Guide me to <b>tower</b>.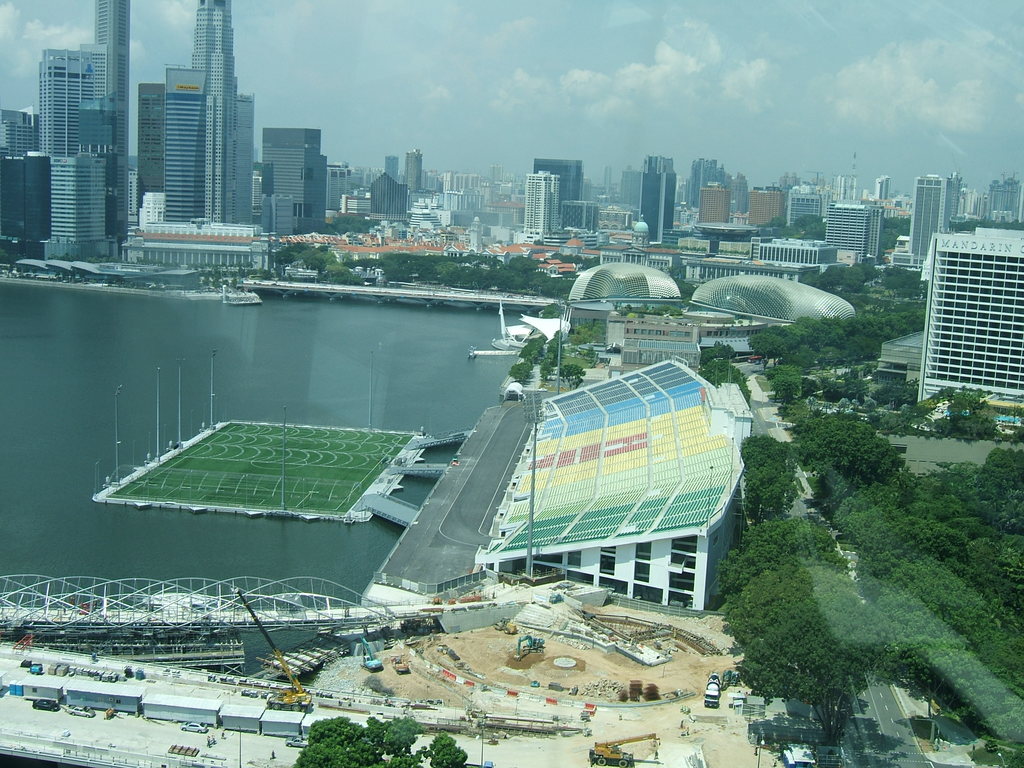
Guidance: 95,0,132,256.
